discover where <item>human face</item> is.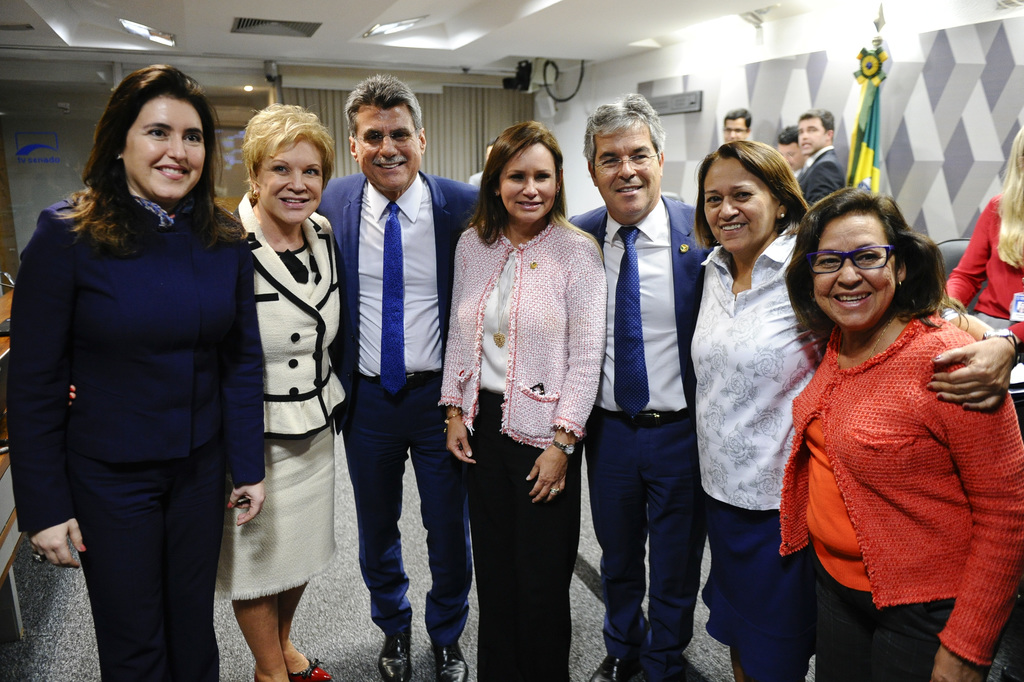
Discovered at locate(261, 139, 323, 222).
